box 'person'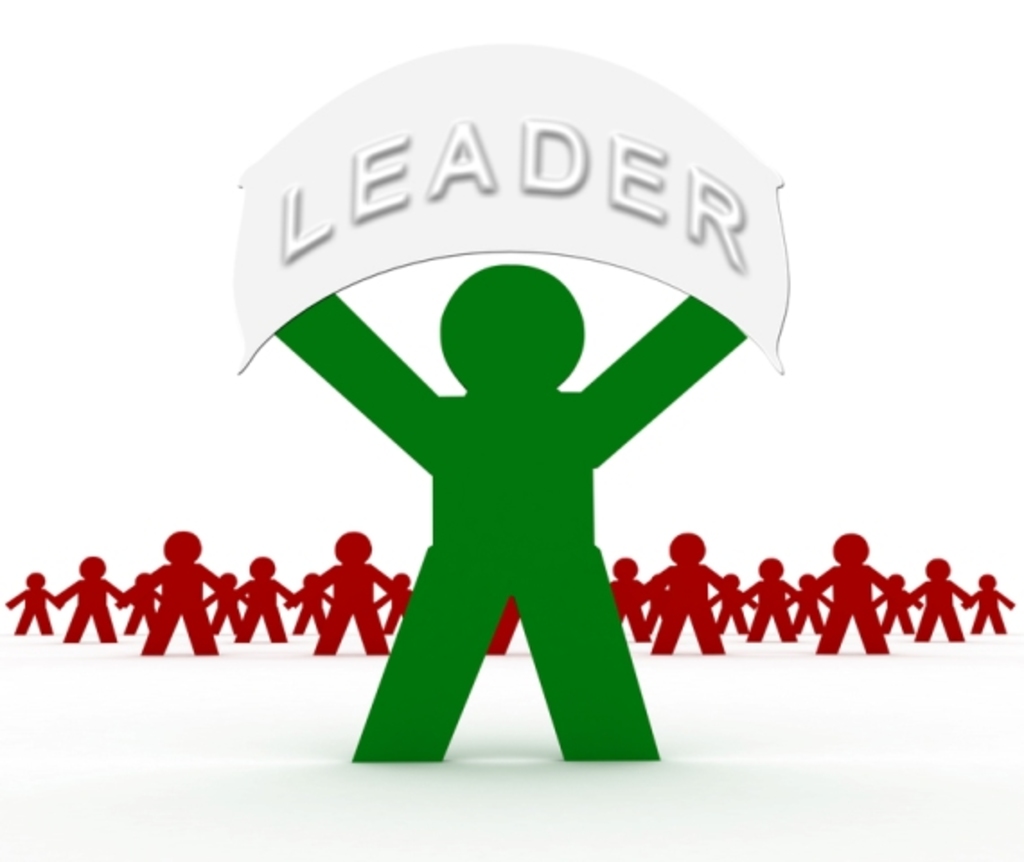
[x1=50, y1=553, x2=122, y2=652]
